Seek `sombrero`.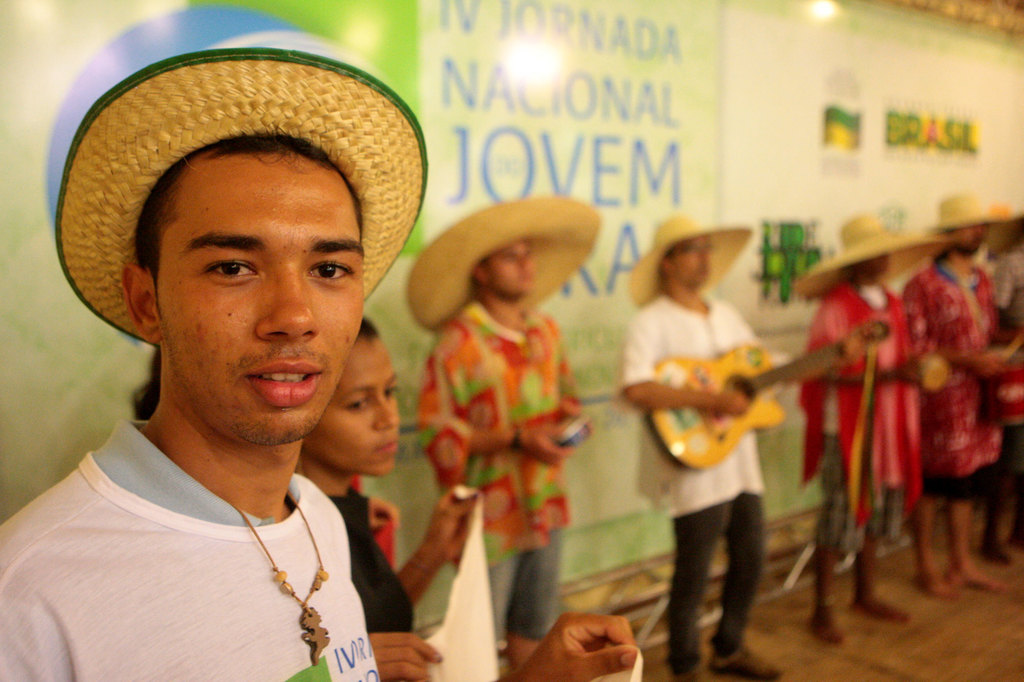
box(918, 188, 1007, 246).
